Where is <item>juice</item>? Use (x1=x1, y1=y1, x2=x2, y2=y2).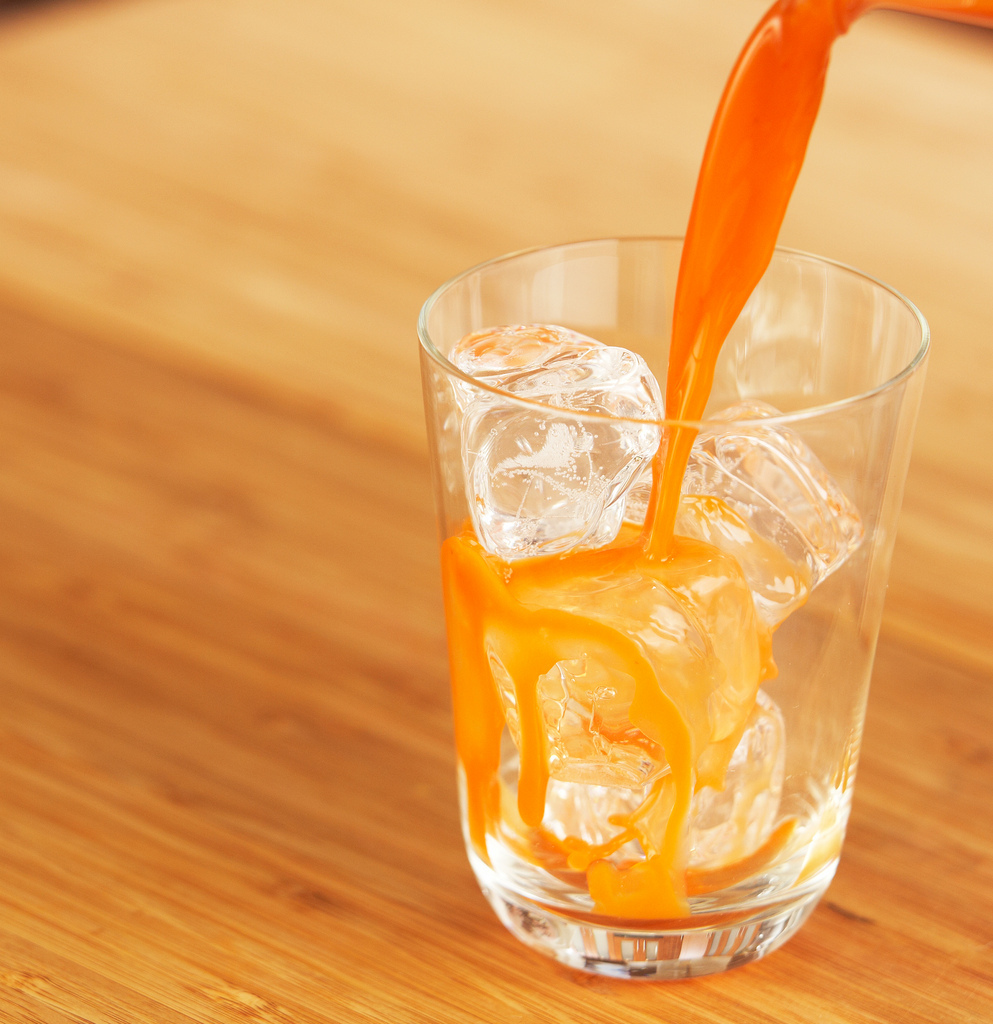
(x1=638, y1=0, x2=992, y2=498).
